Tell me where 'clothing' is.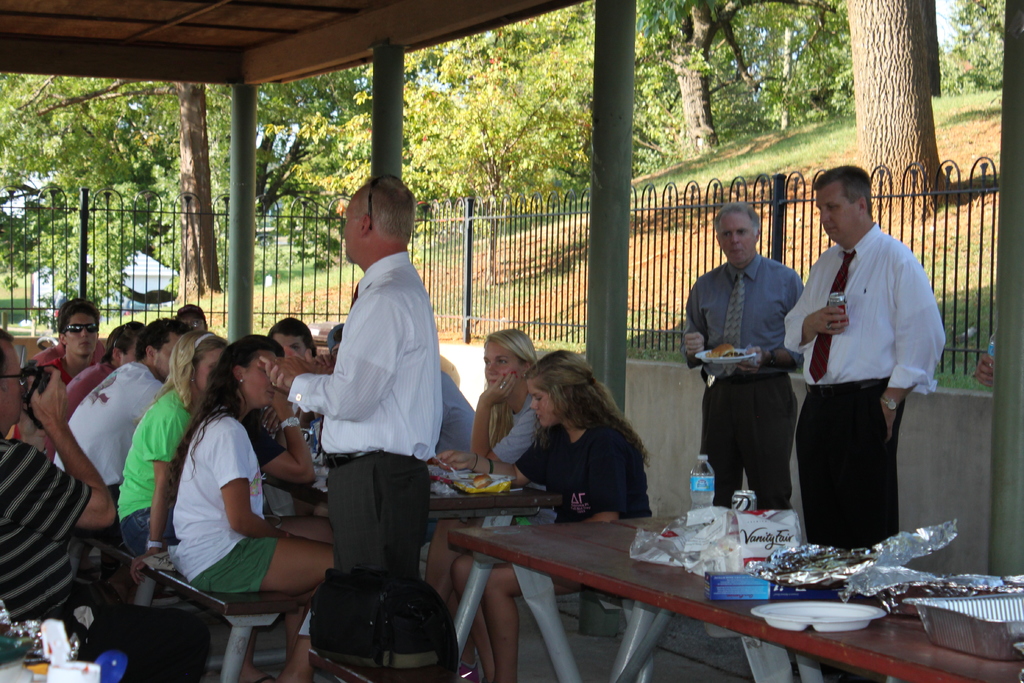
'clothing' is at bbox=[451, 384, 563, 473].
